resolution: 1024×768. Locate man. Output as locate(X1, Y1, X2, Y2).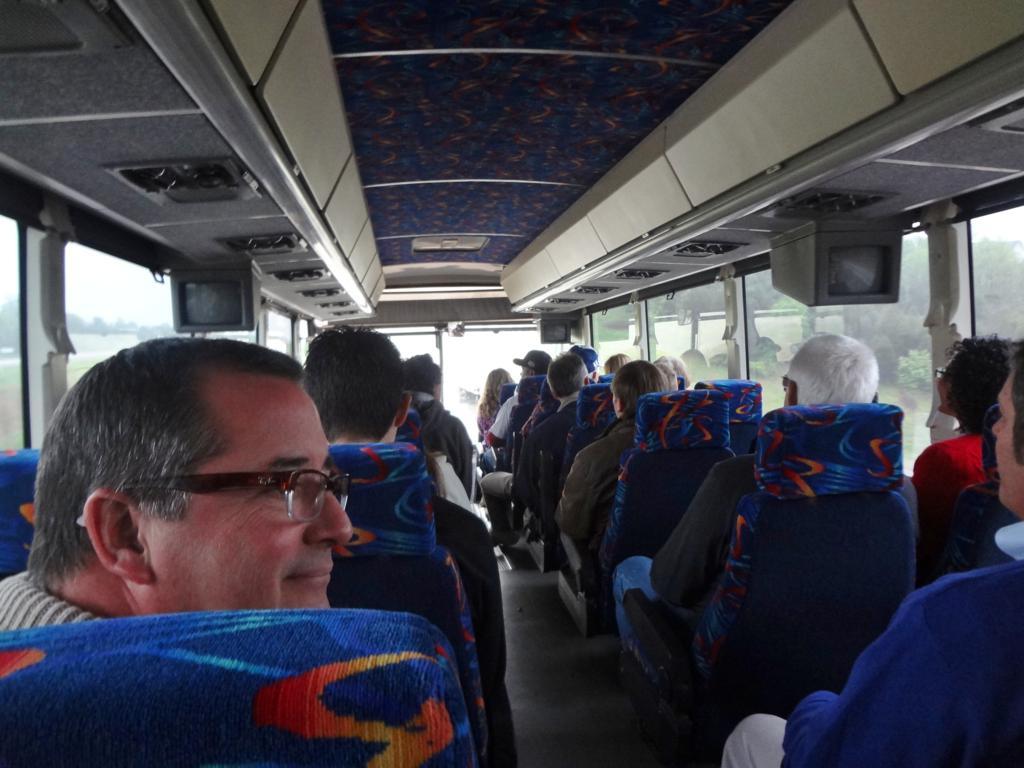
locate(303, 319, 503, 737).
